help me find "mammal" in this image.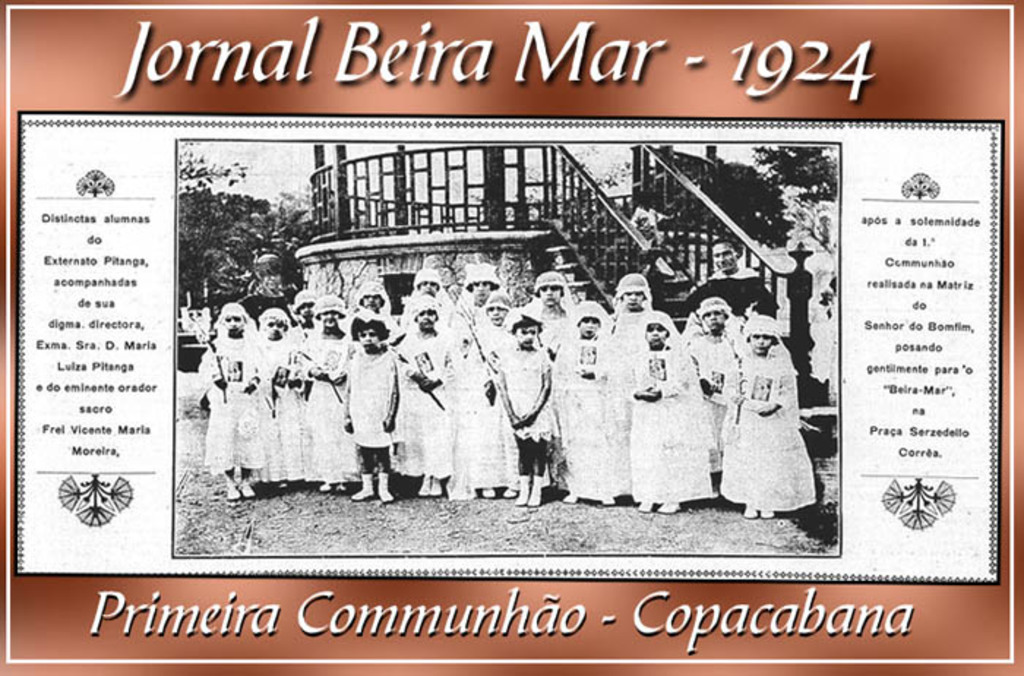
Found it: (712,309,824,533).
